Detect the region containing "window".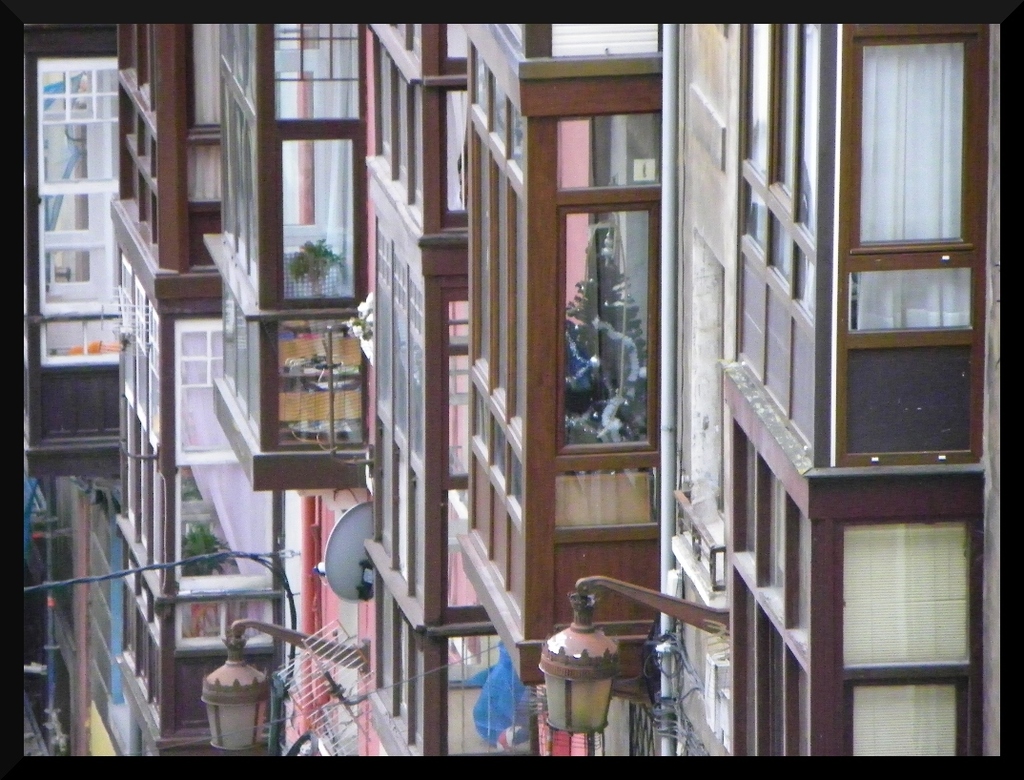
(459, 18, 664, 690).
